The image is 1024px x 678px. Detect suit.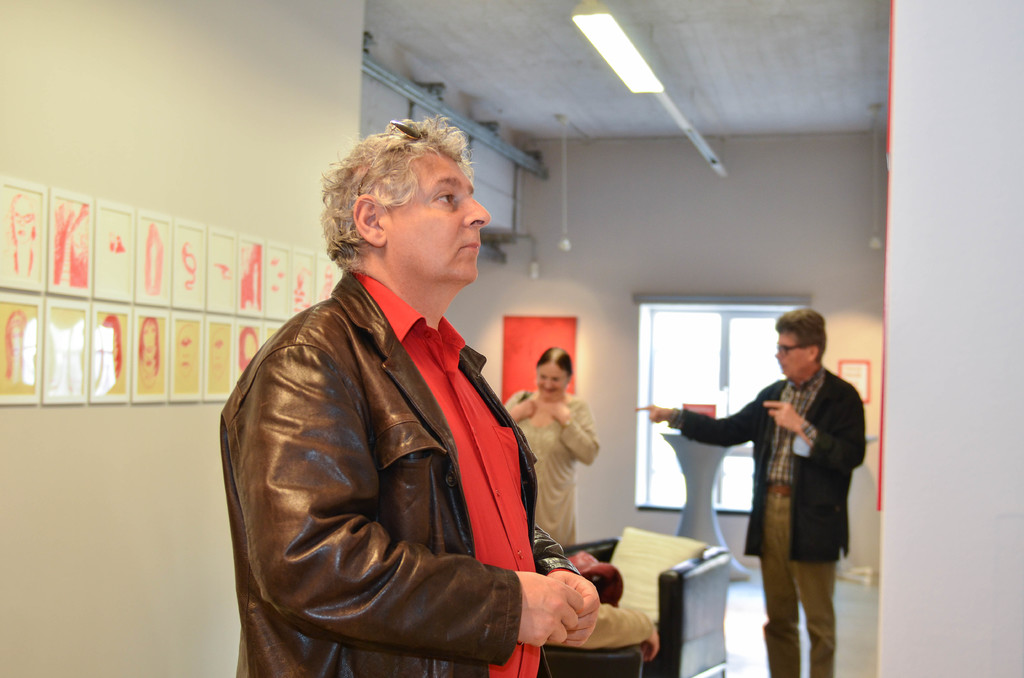
Detection: region(671, 381, 874, 677).
